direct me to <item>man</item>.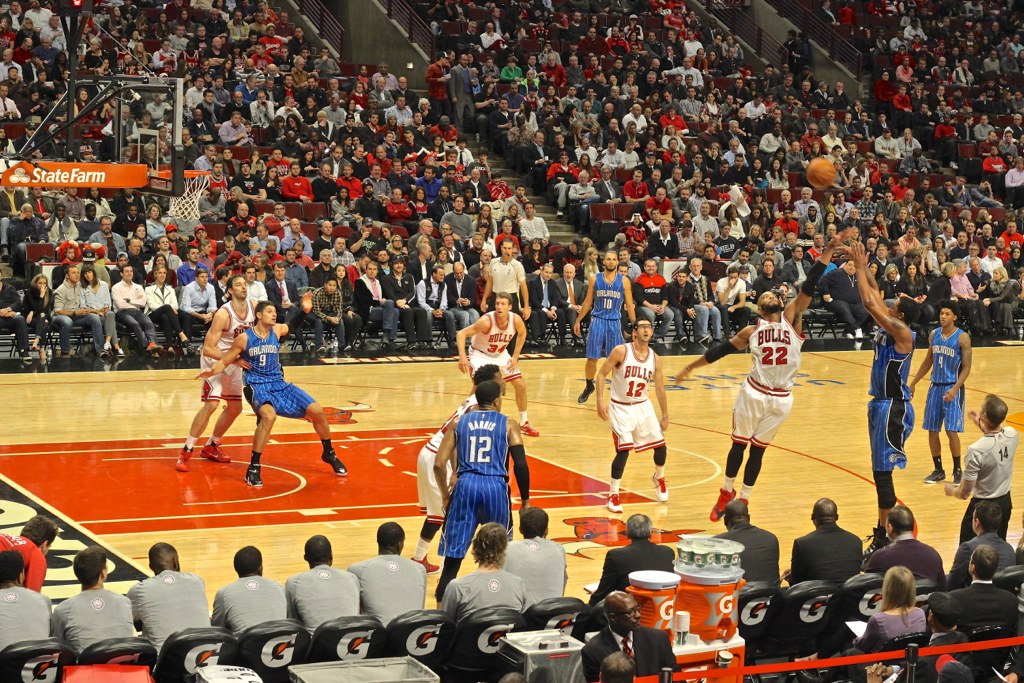
Direction: [left=191, top=289, right=351, bottom=487].
